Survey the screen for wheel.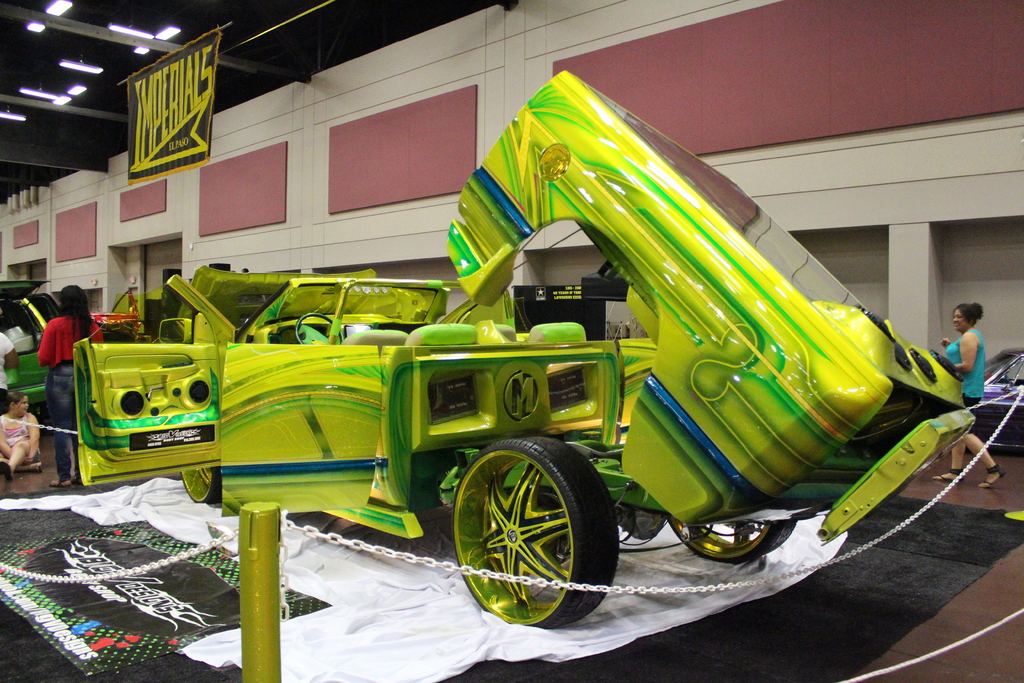
Survey found: rect(673, 518, 796, 564).
